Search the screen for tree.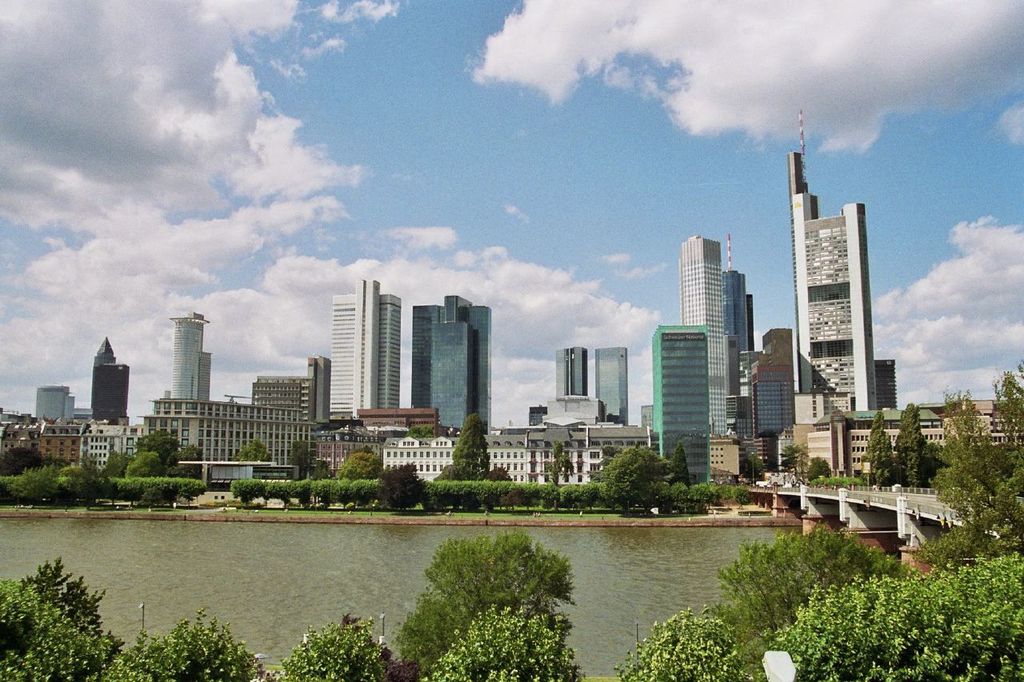
Found at crop(6, 437, 33, 477).
